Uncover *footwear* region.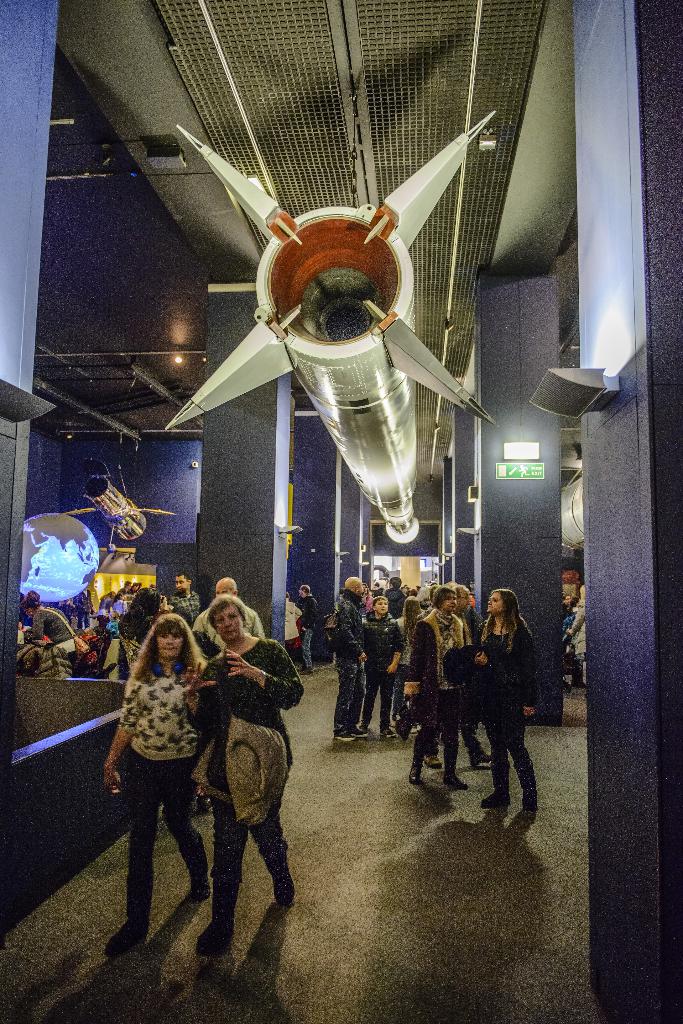
Uncovered: (106,893,153,955).
